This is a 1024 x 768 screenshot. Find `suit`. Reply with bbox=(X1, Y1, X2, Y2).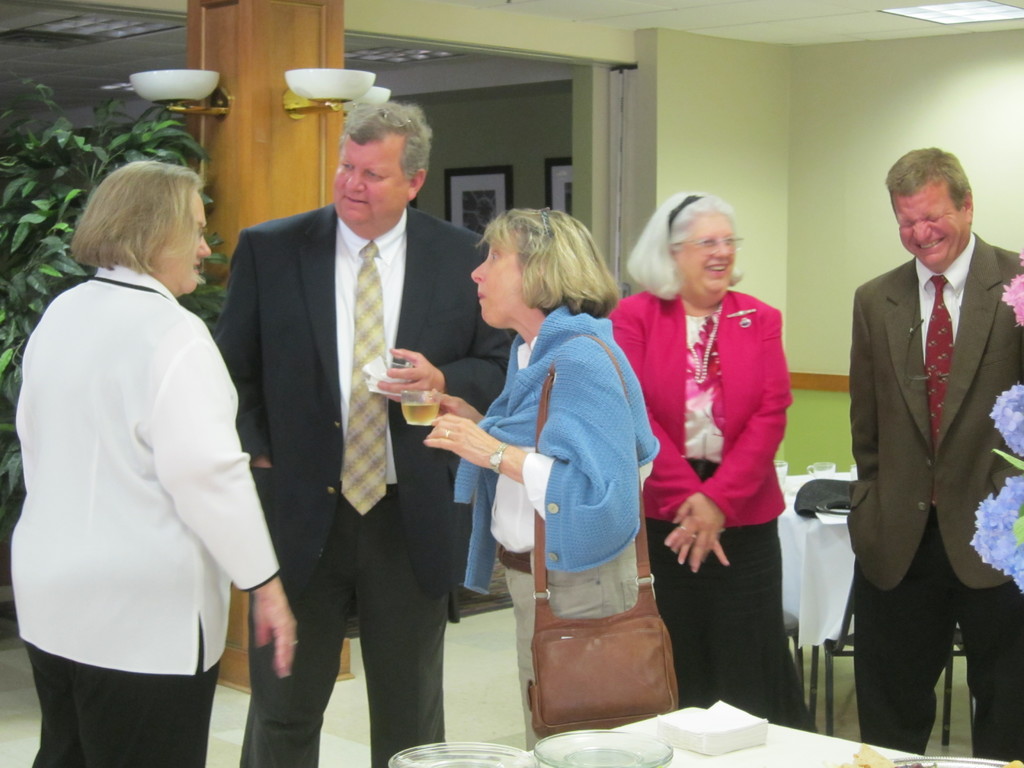
bbox=(599, 282, 810, 738).
